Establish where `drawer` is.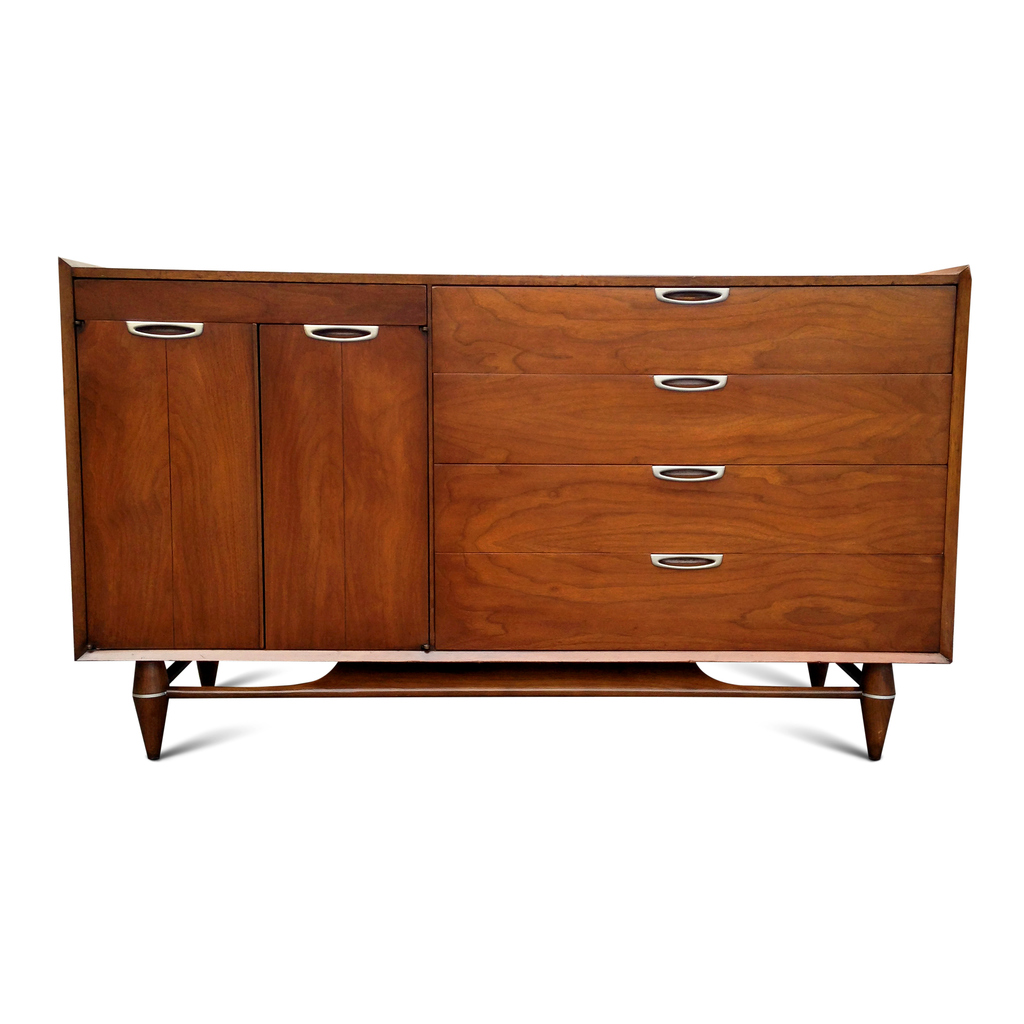
Established at [left=435, top=551, right=944, bottom=652].
